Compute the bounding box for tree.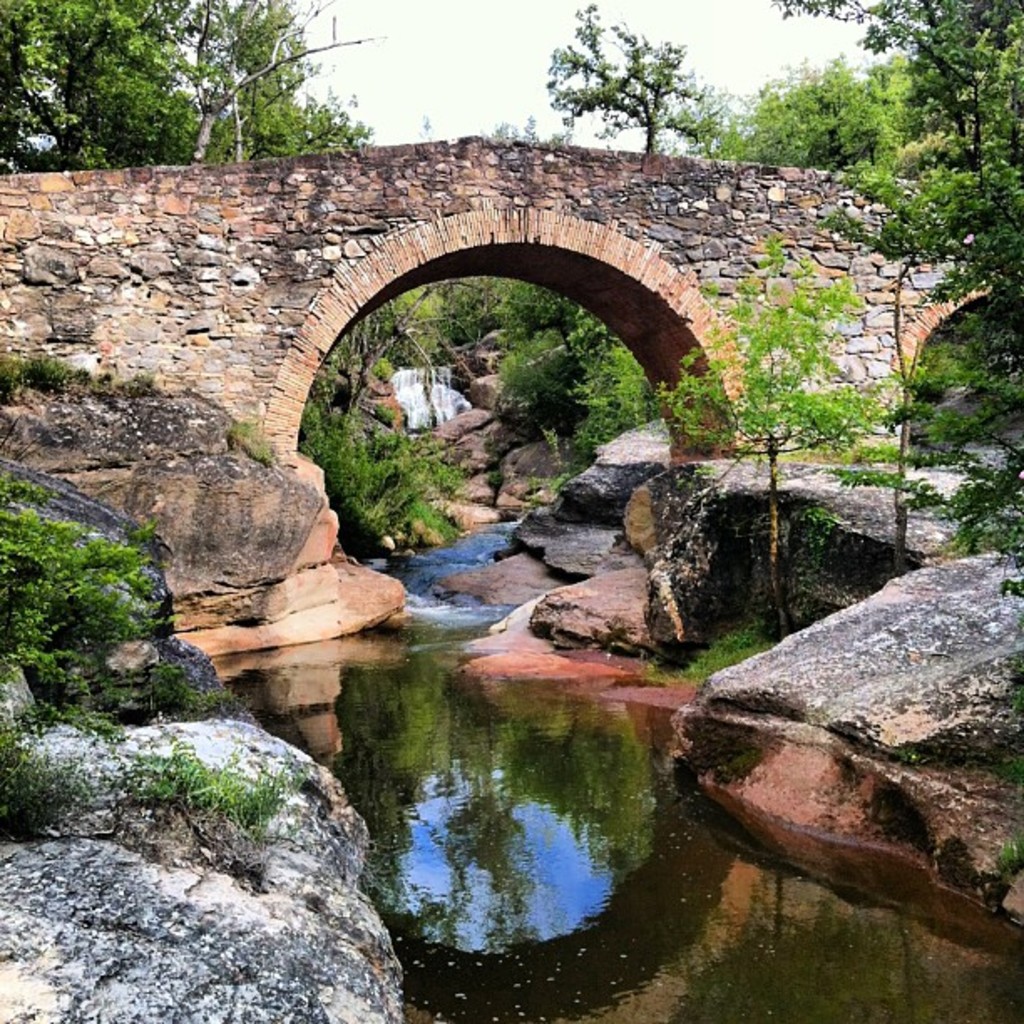
[534, 33, 723, 134].
